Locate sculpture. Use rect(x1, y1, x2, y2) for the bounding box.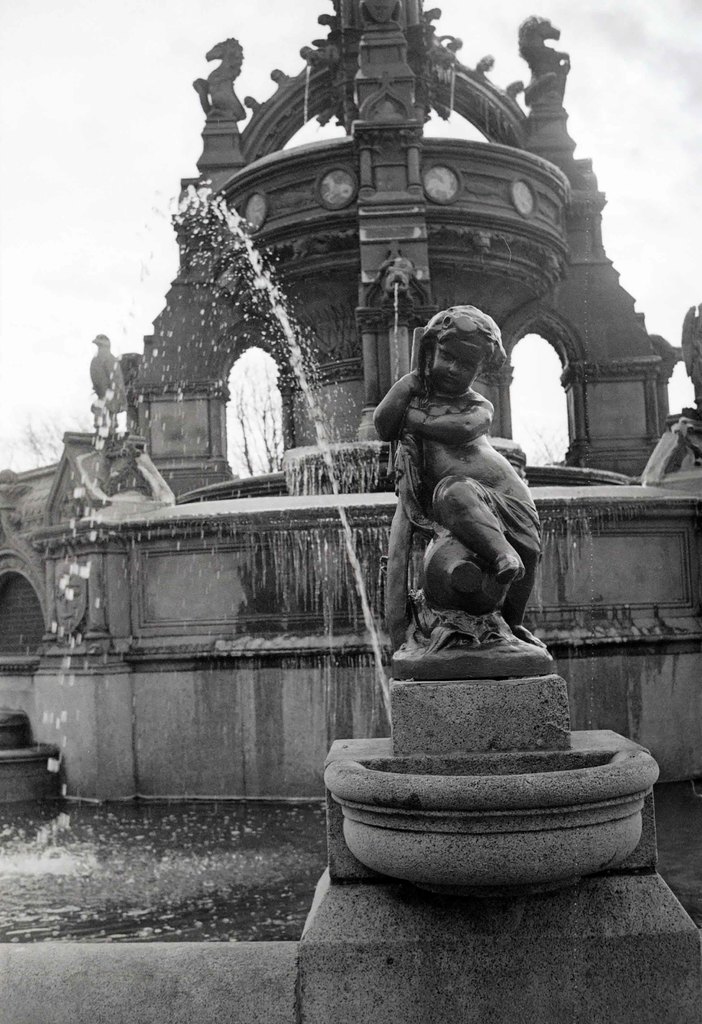
rect(506, 13, 571, 108).
